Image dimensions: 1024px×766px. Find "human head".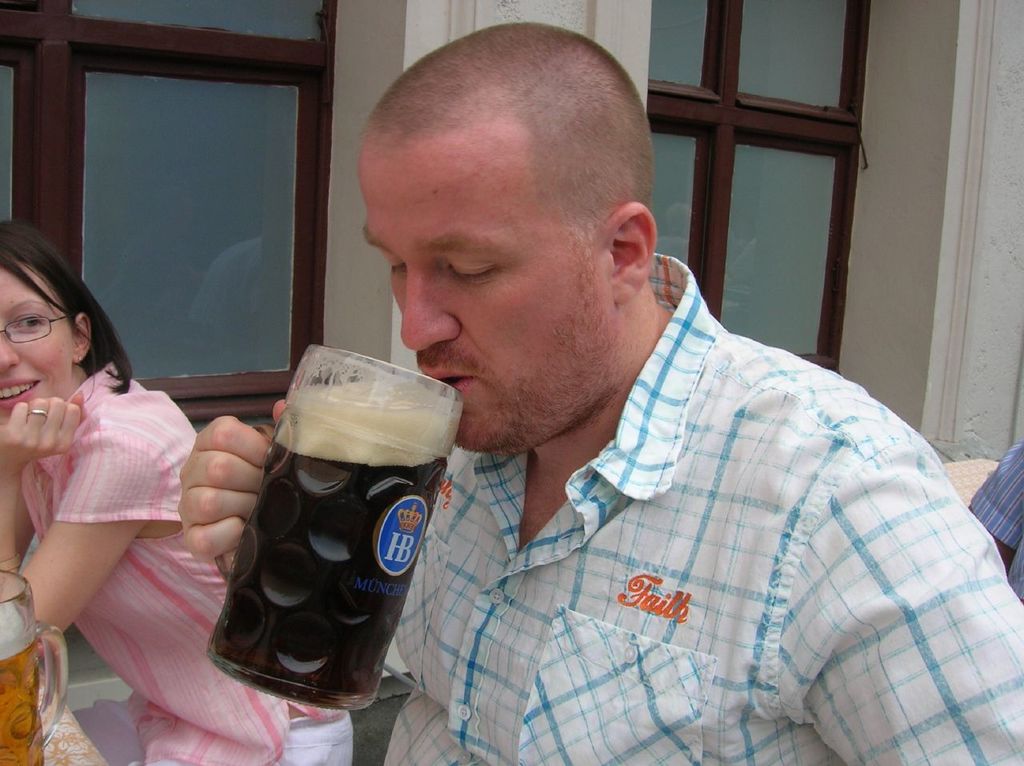
left=0, top=241, right=122, bottom=419.
